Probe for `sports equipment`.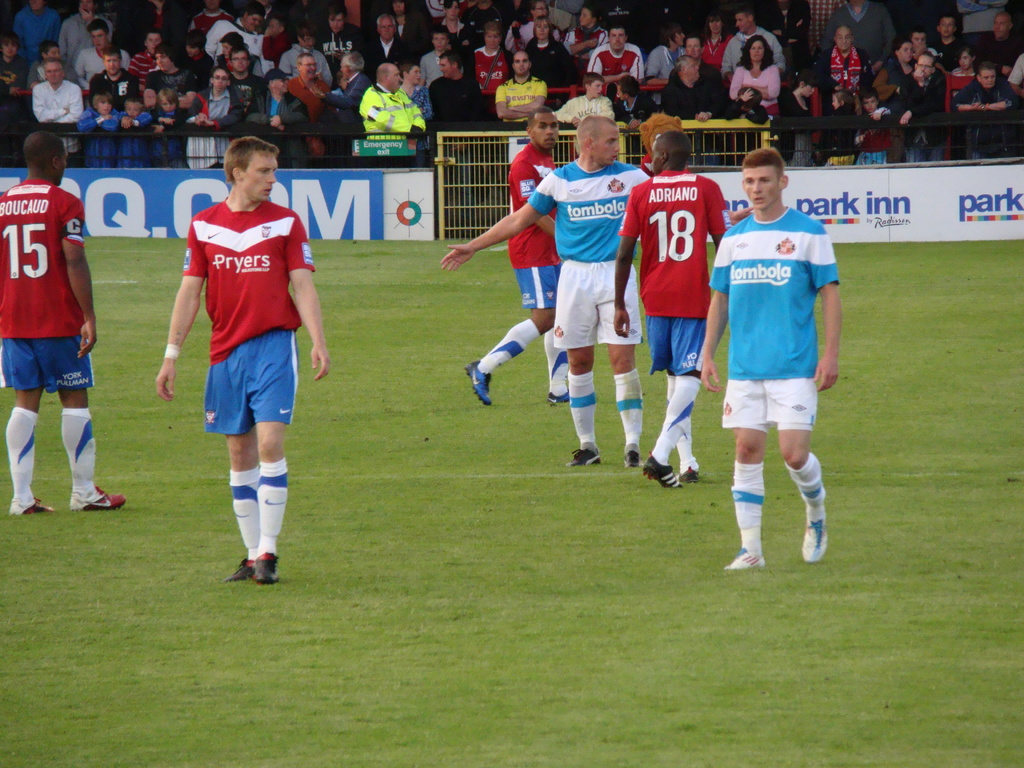
Probe result: [left=463, top=364, right=489, bottom=406].
